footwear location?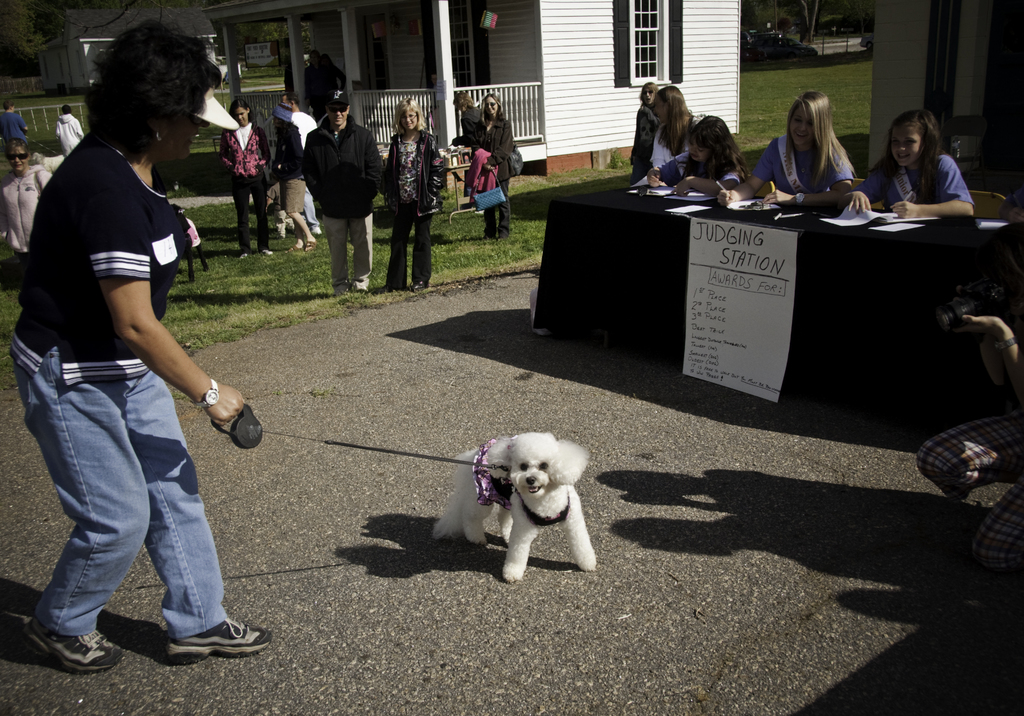
[304, 242, 314, 247]
